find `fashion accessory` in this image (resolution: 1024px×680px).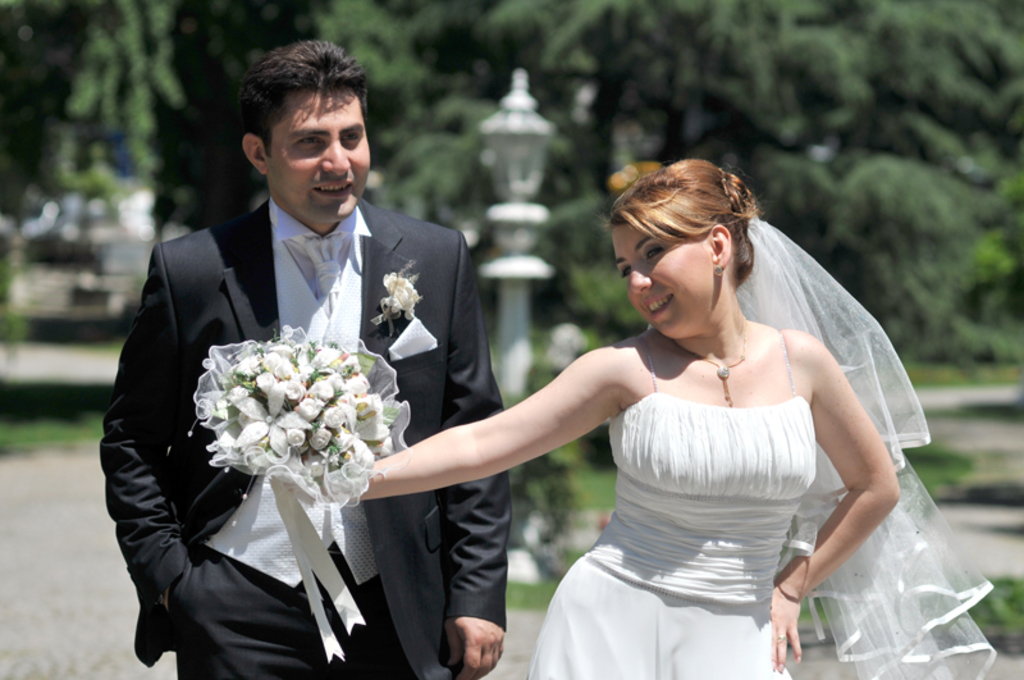
370/257/422/336.
